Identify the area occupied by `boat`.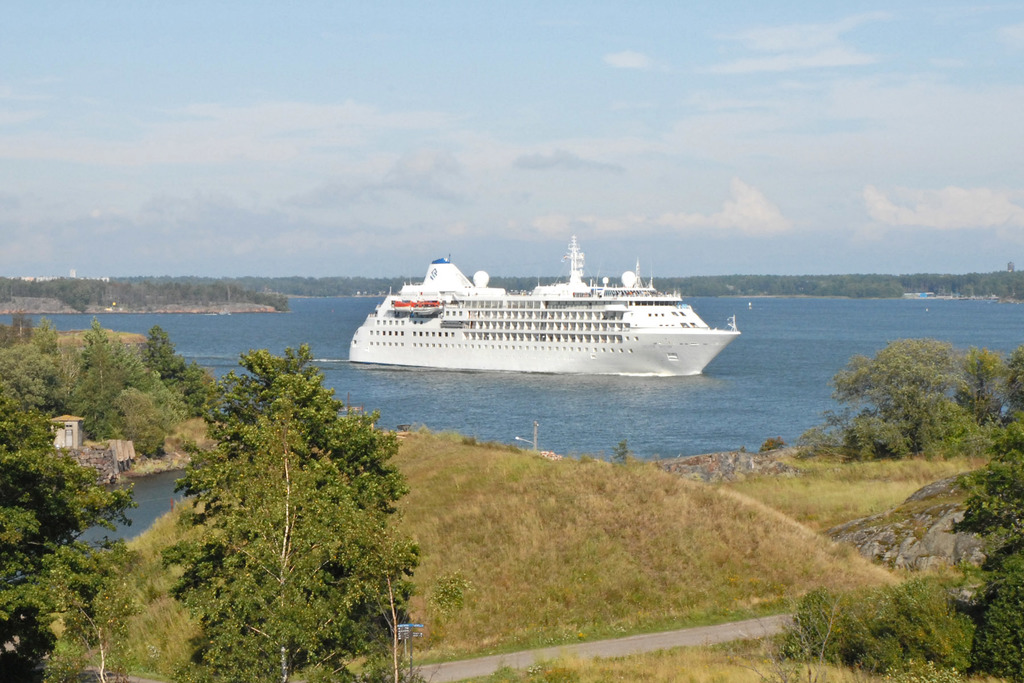
Area: x1=336 y1=238 x2=731 y2=384.
